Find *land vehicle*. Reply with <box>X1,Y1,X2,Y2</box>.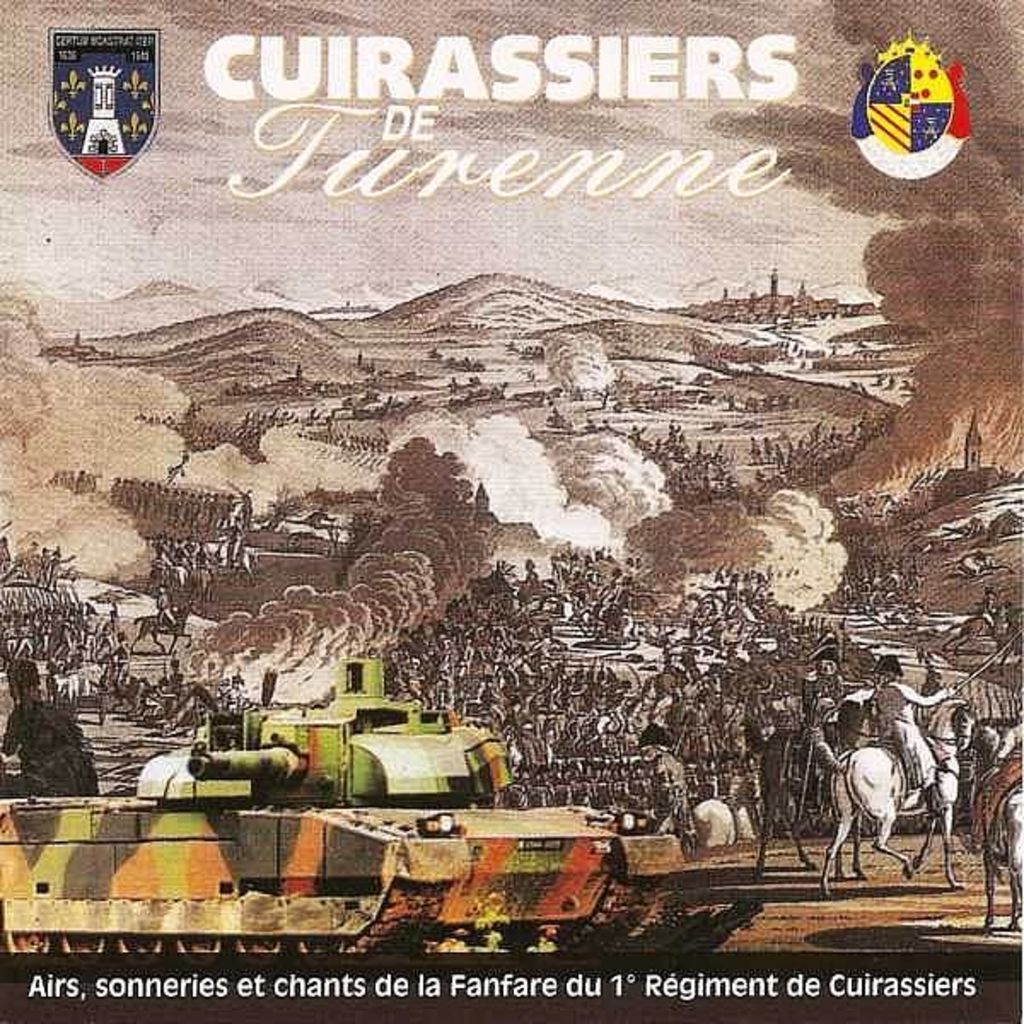
<box>0,659,765,956</box>.
